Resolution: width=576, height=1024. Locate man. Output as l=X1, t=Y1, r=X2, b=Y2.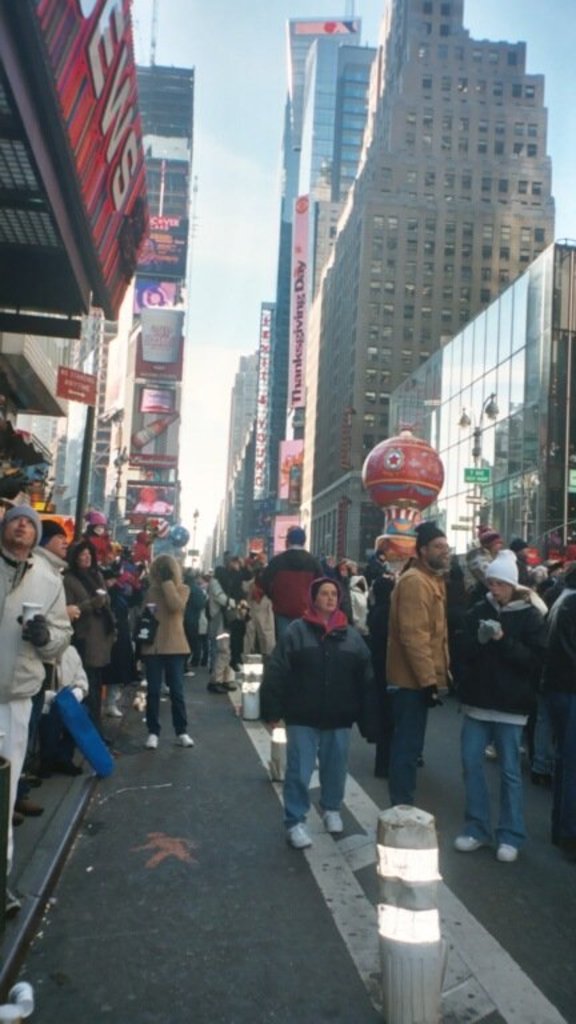
l=177, t=568, r=209, b=679.
